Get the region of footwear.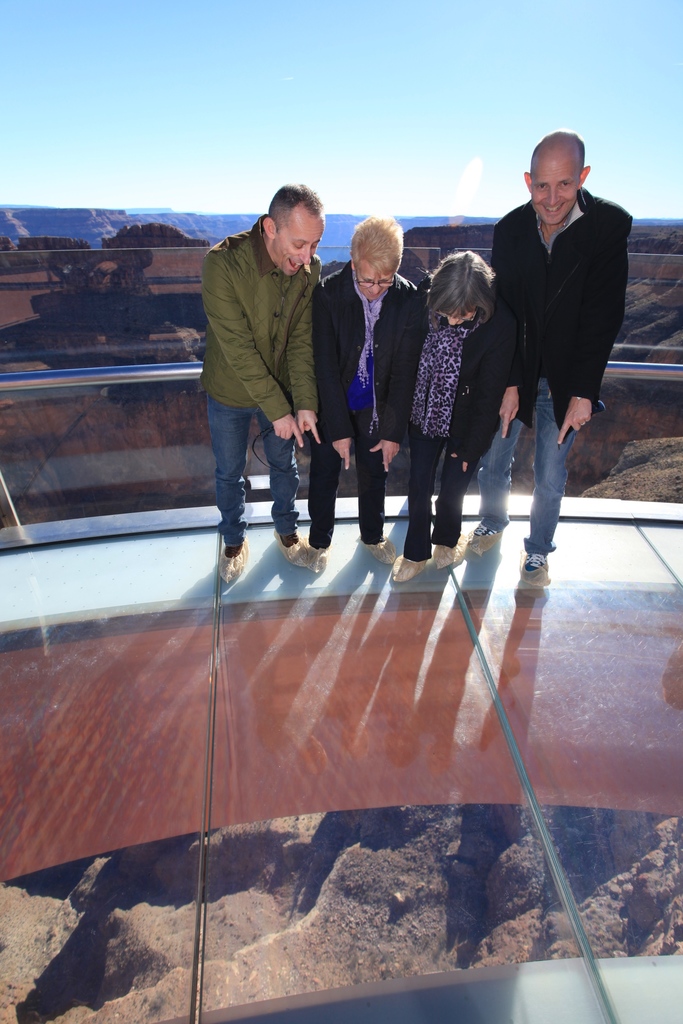
(363, 535, 395, 566).
